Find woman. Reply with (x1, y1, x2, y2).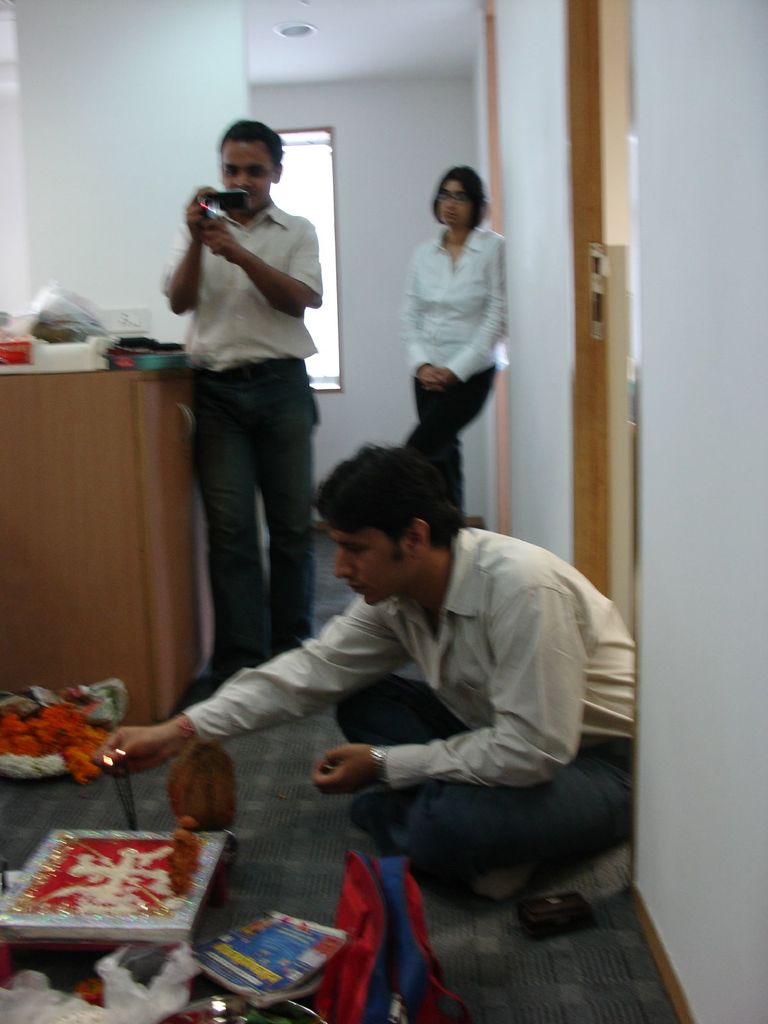
(381, 157, 516, 472).
